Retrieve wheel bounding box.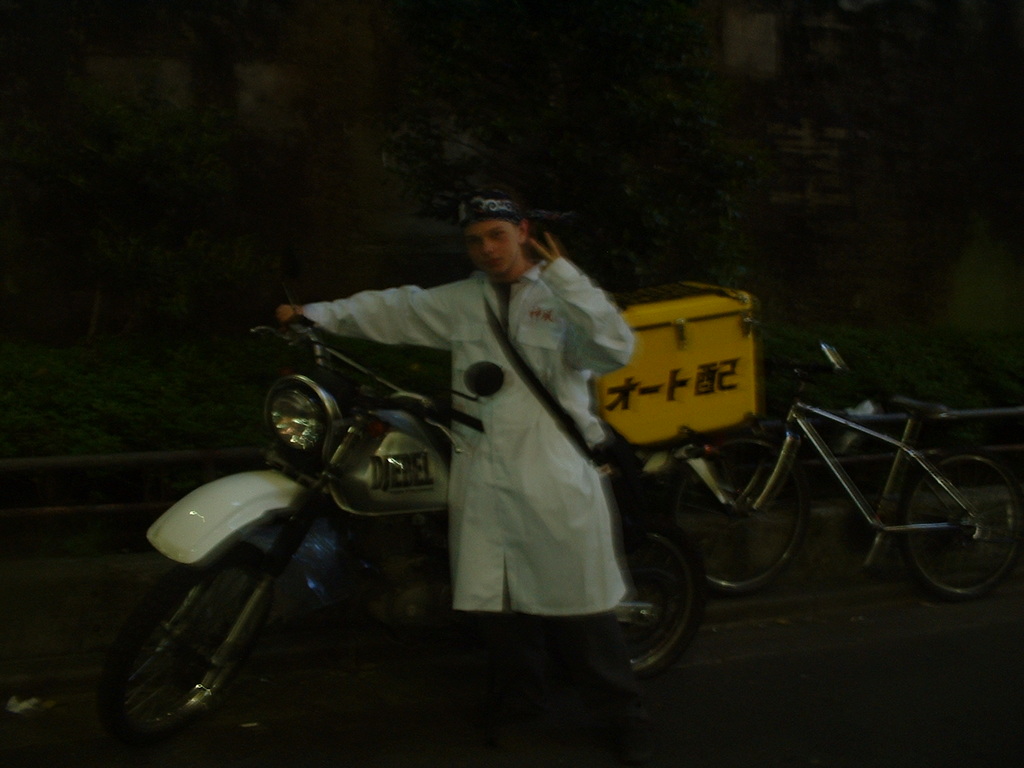
Bounding box: l=899, t=451, r=1023, b=598.
